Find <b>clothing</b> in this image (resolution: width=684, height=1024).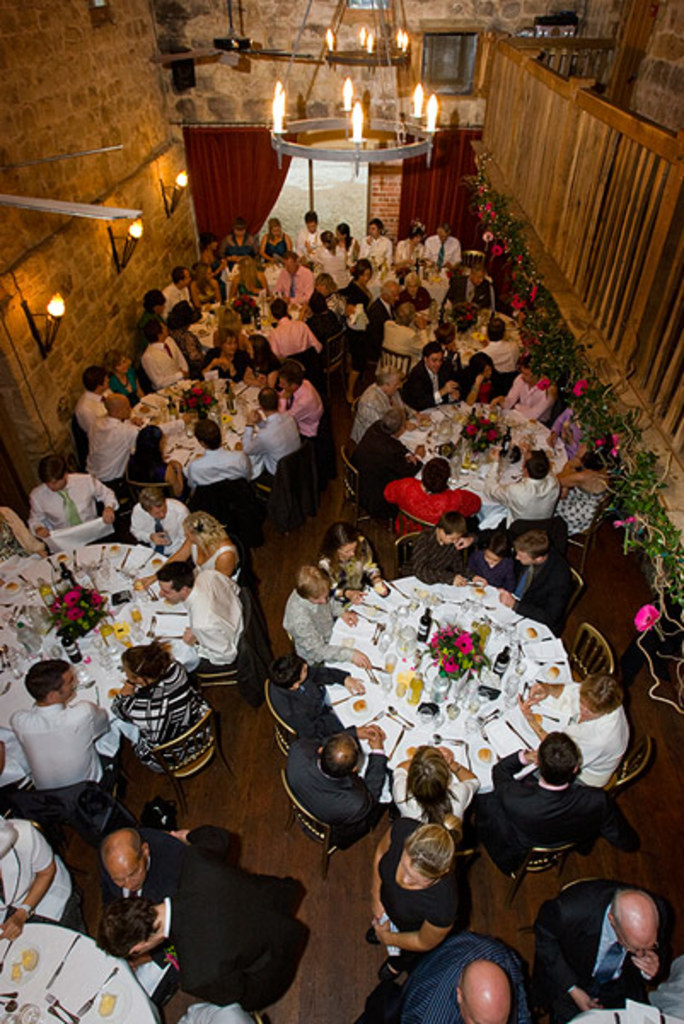
rect(319, 539, 384, 611).
